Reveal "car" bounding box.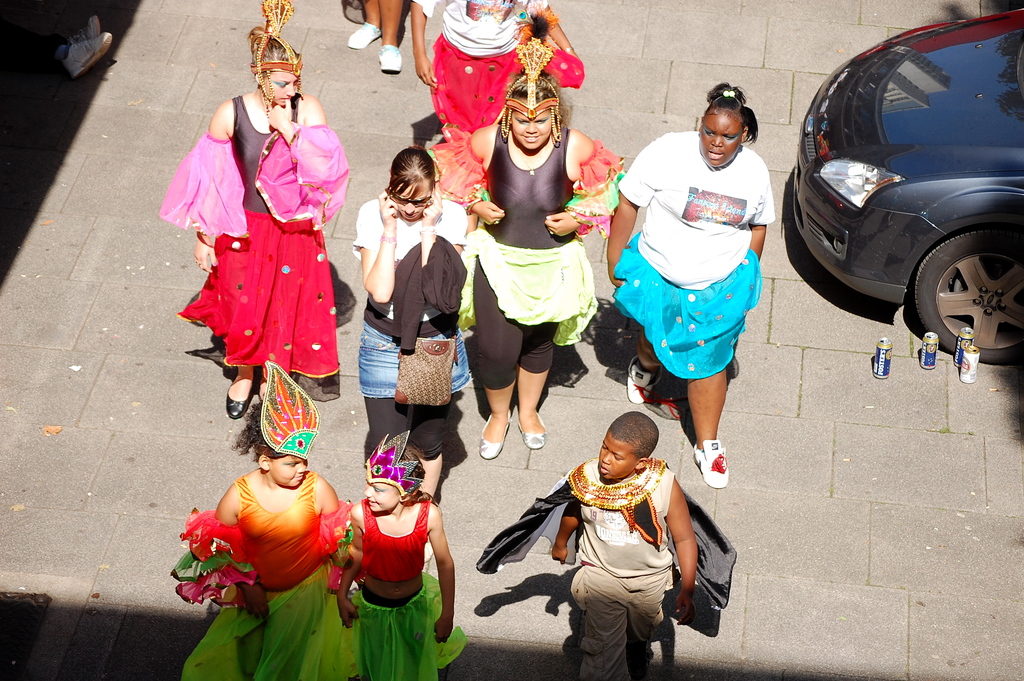
Revealed: [x1=795, y1=10, x2=1023, y2=363].
